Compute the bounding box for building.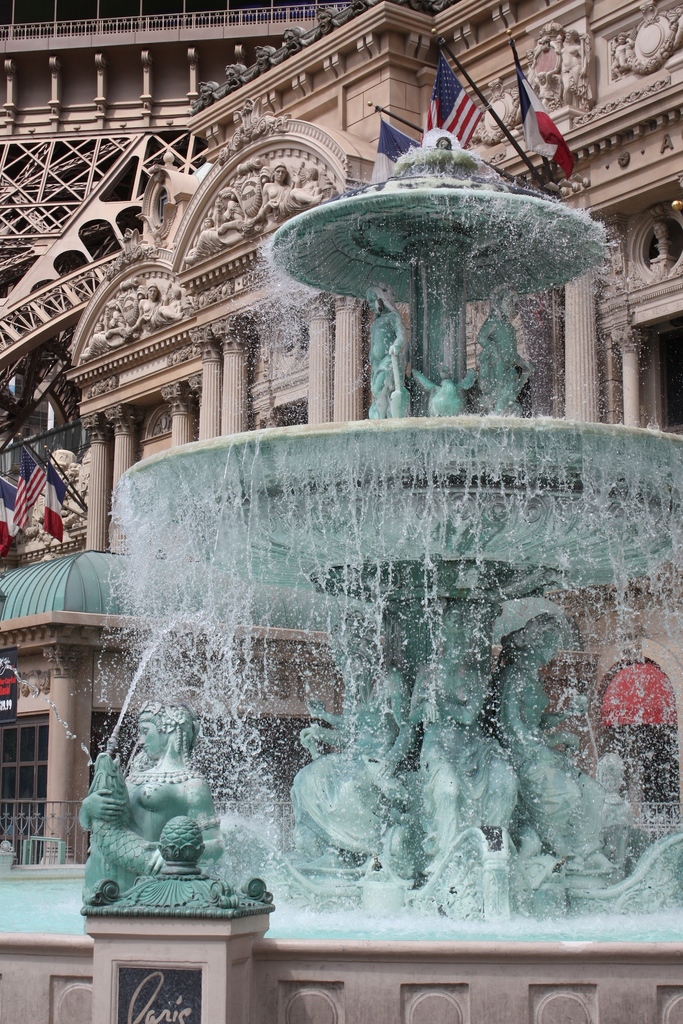
[0,0,682,871].
